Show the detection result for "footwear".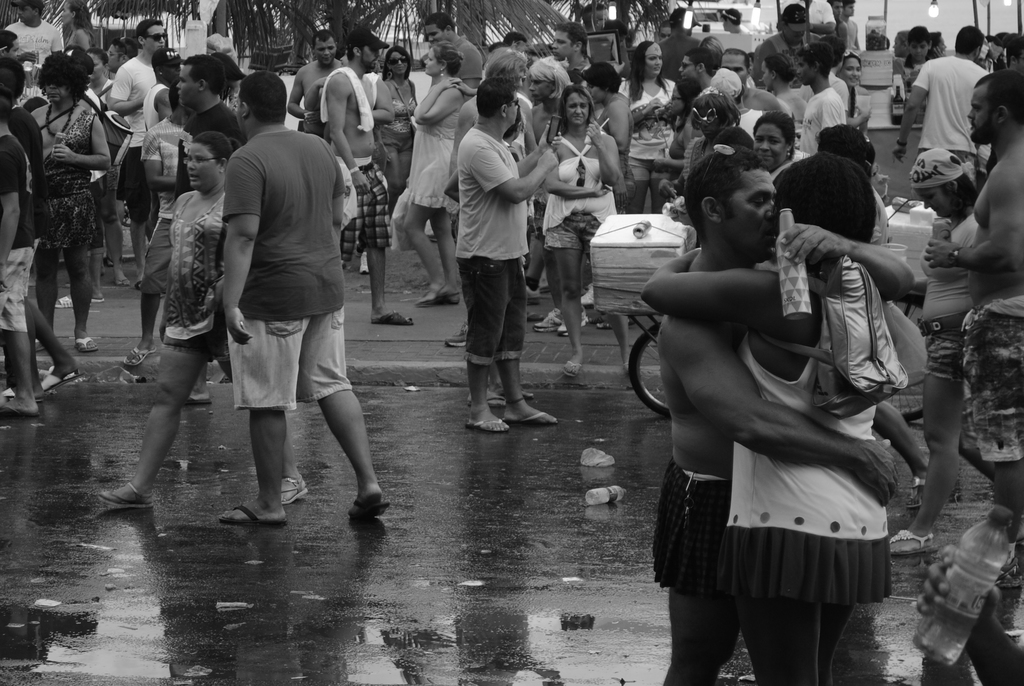
l=907, t=473, r=927, b=508.
